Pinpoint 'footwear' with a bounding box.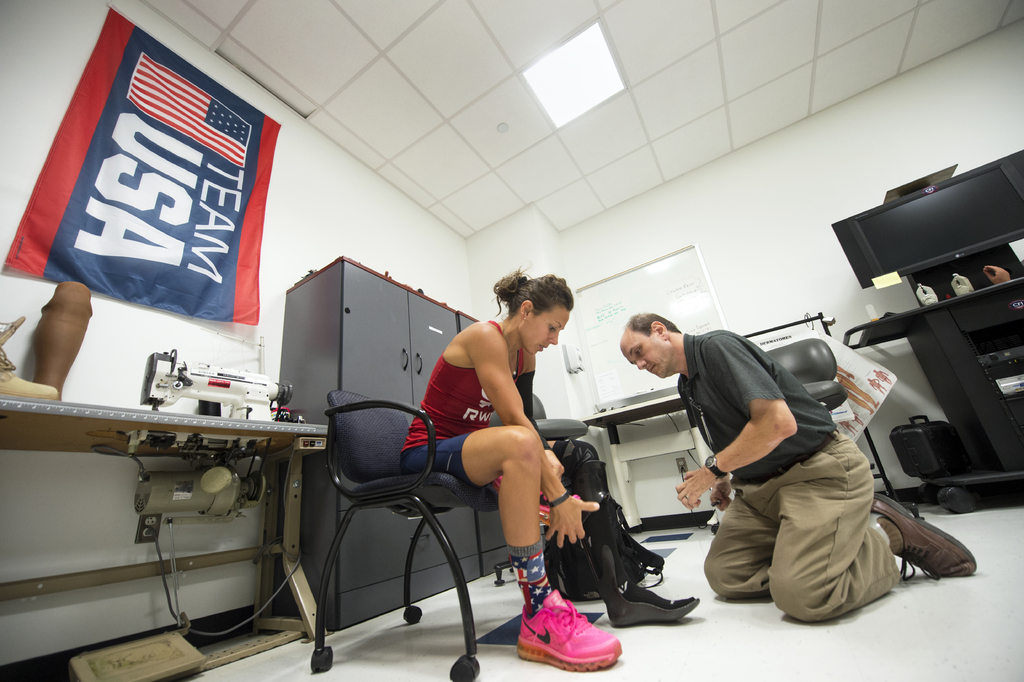
614:579:697:630.
